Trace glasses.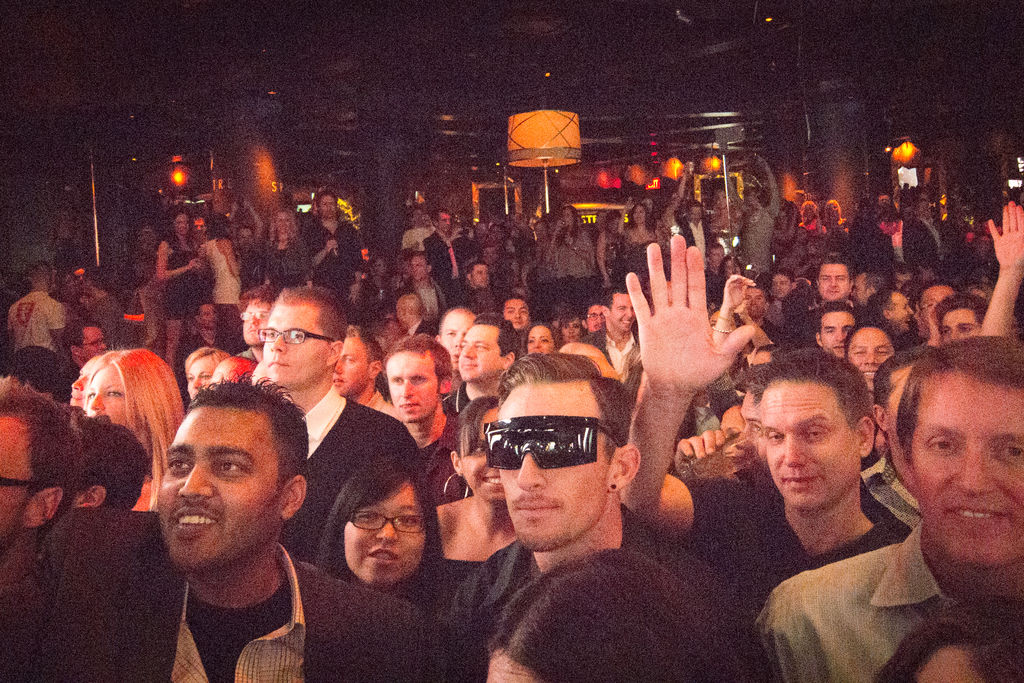
Traced to l=239, t=308, r=272, b=323.
